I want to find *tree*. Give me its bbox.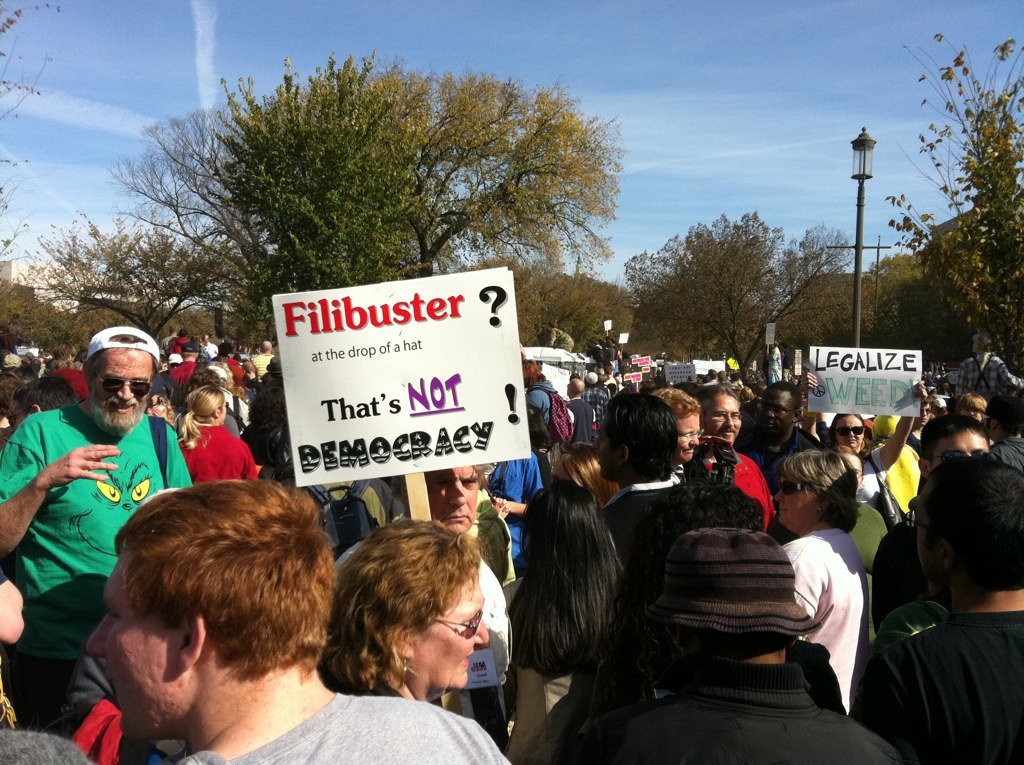
x1=0, y1=0, x2=61, y2=280.
